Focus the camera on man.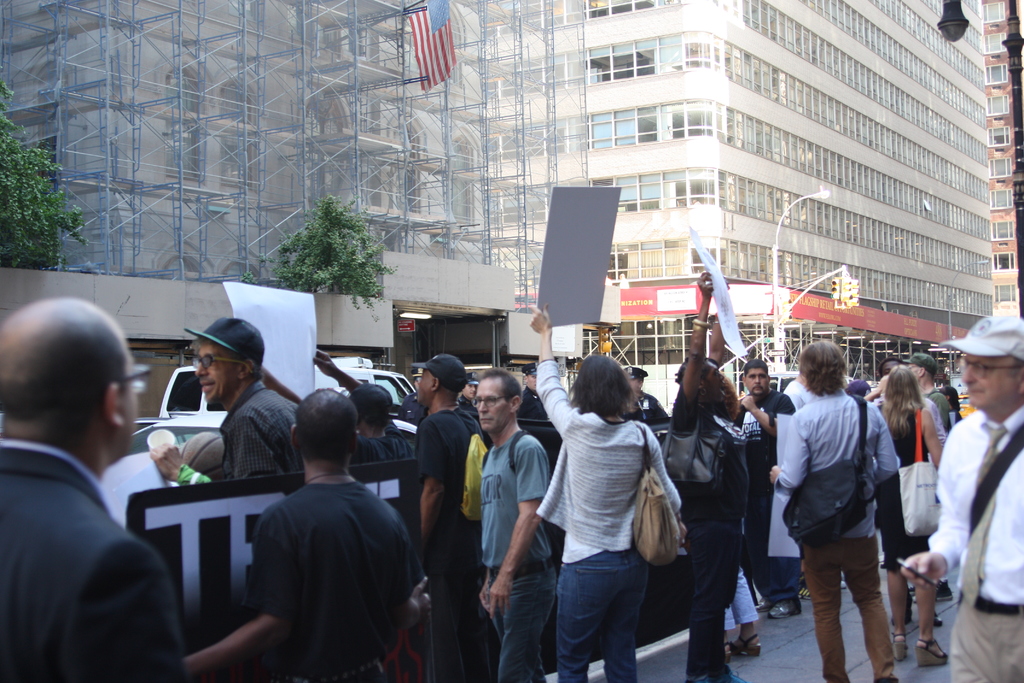
Focus region: 614/363/675/443.
